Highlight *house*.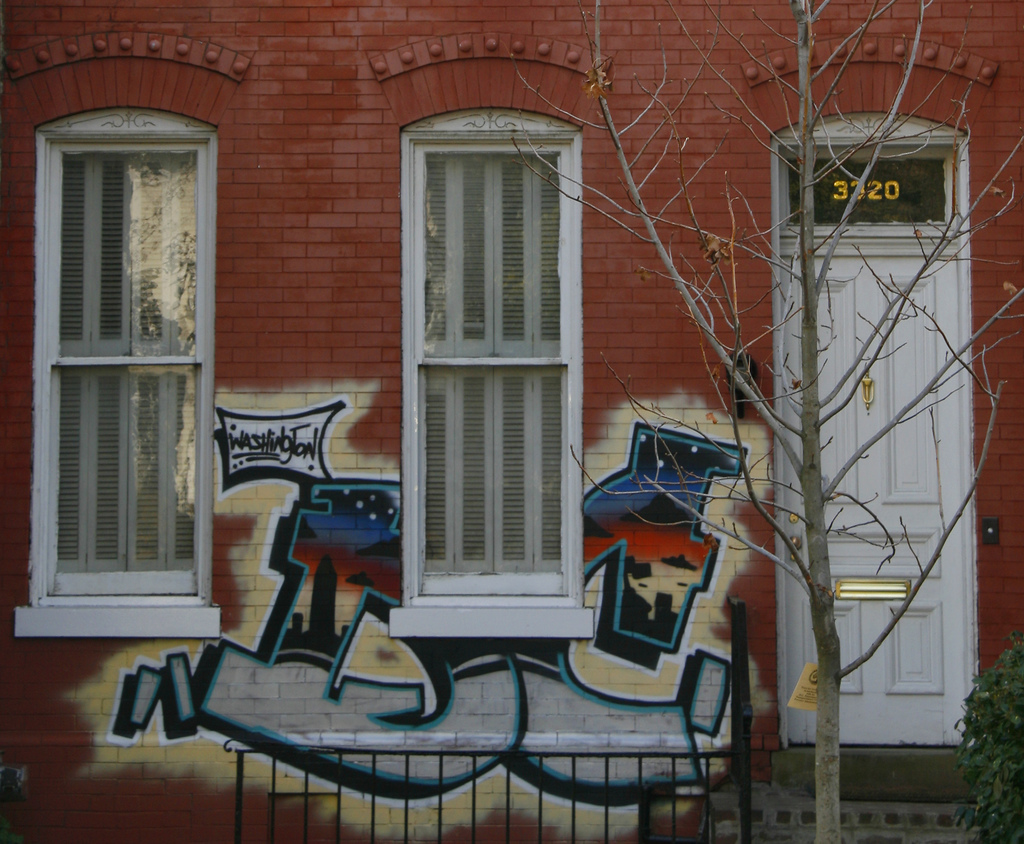
Highlighted region: x1=0, y1=0, x2=1023, y2=843.
